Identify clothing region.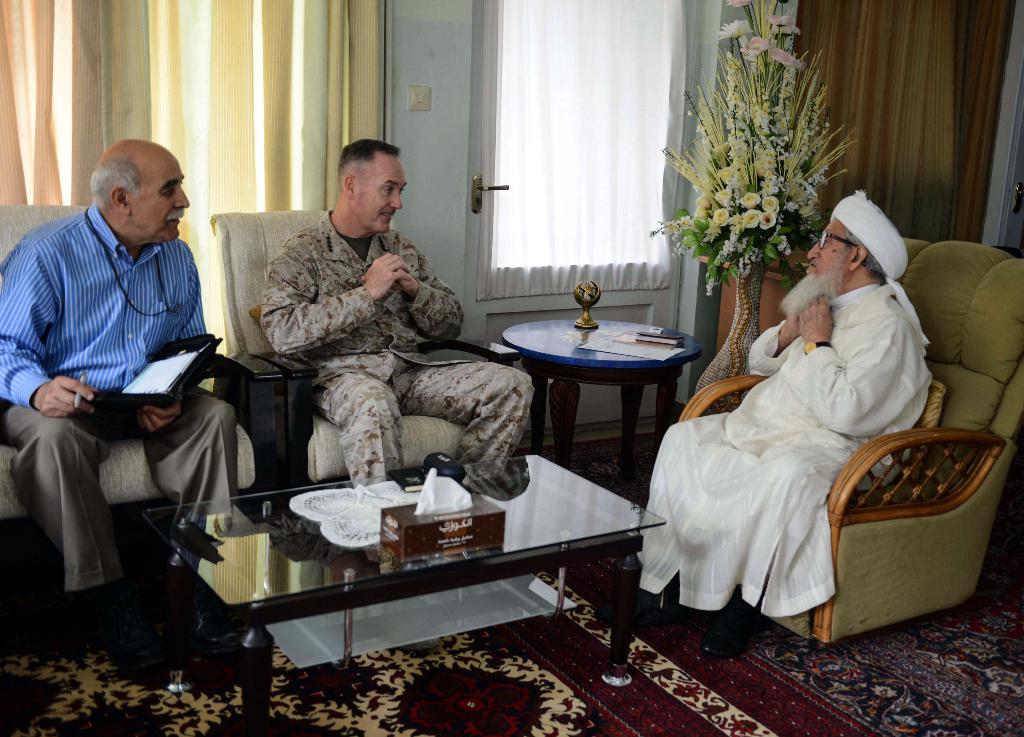
Region: [x1=635, y1=282, x2=931, y2=630].
